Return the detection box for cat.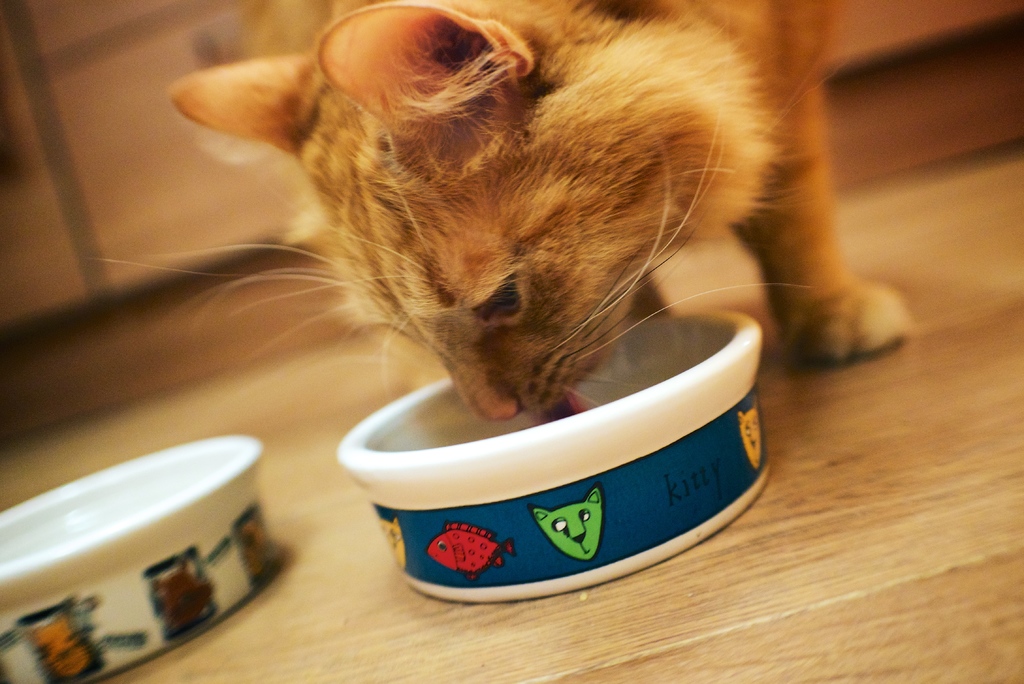
box=[94, 0, 922, 427].
